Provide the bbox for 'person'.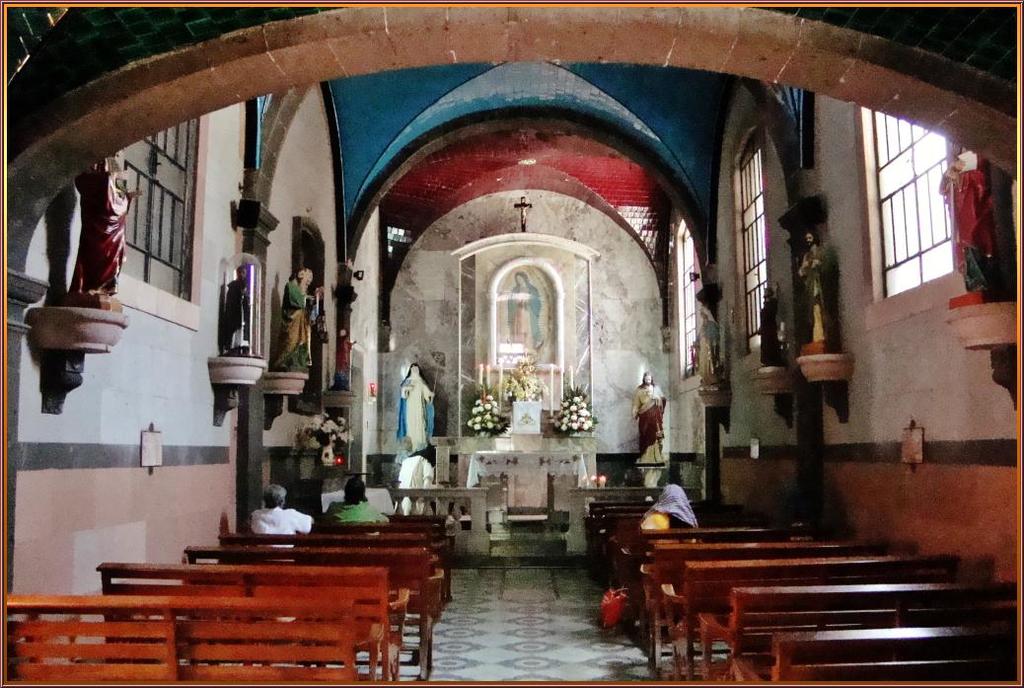
bbox=[806, 235, 841, 344].
